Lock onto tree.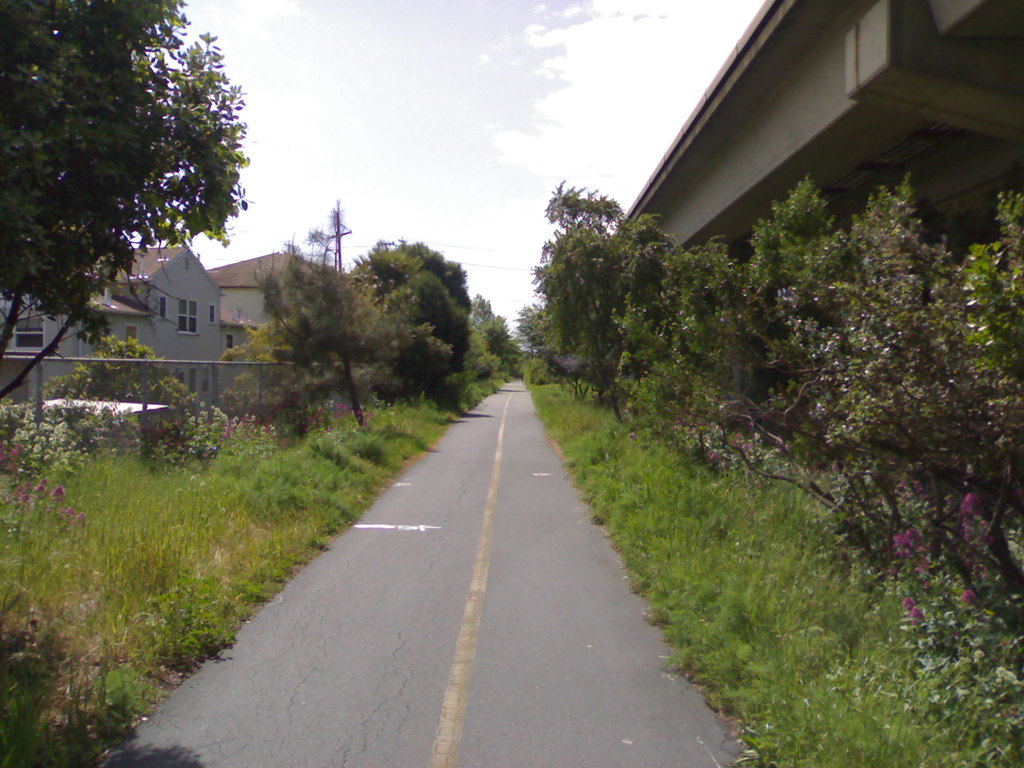
Locked: bbox=(256, 206, 456, 434).
